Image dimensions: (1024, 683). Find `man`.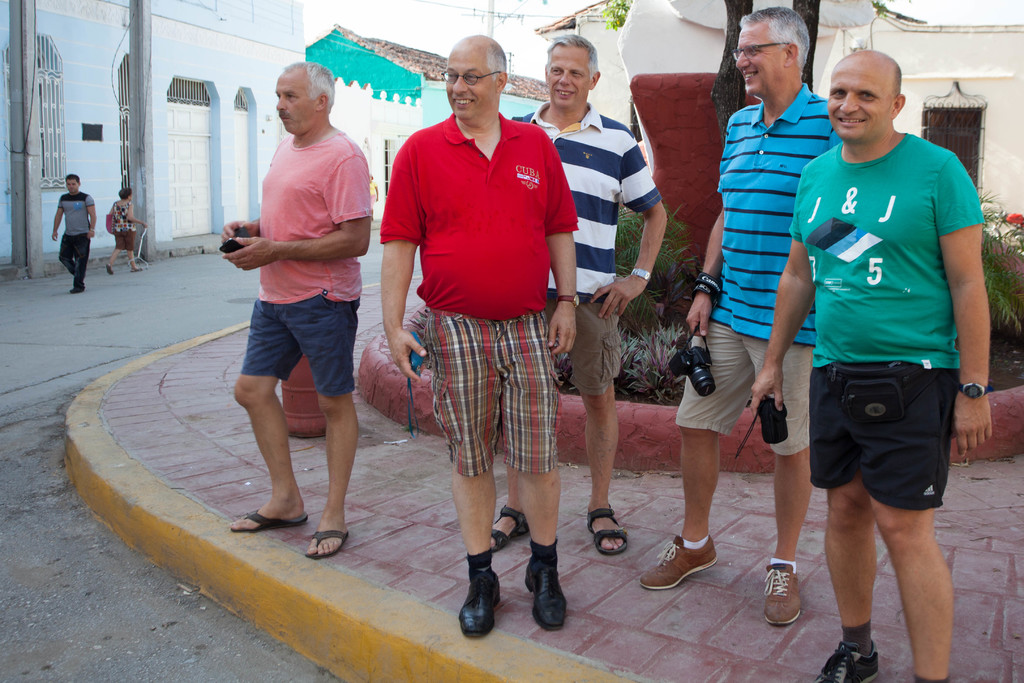
<region>490, 34, 667, 557</region>.
